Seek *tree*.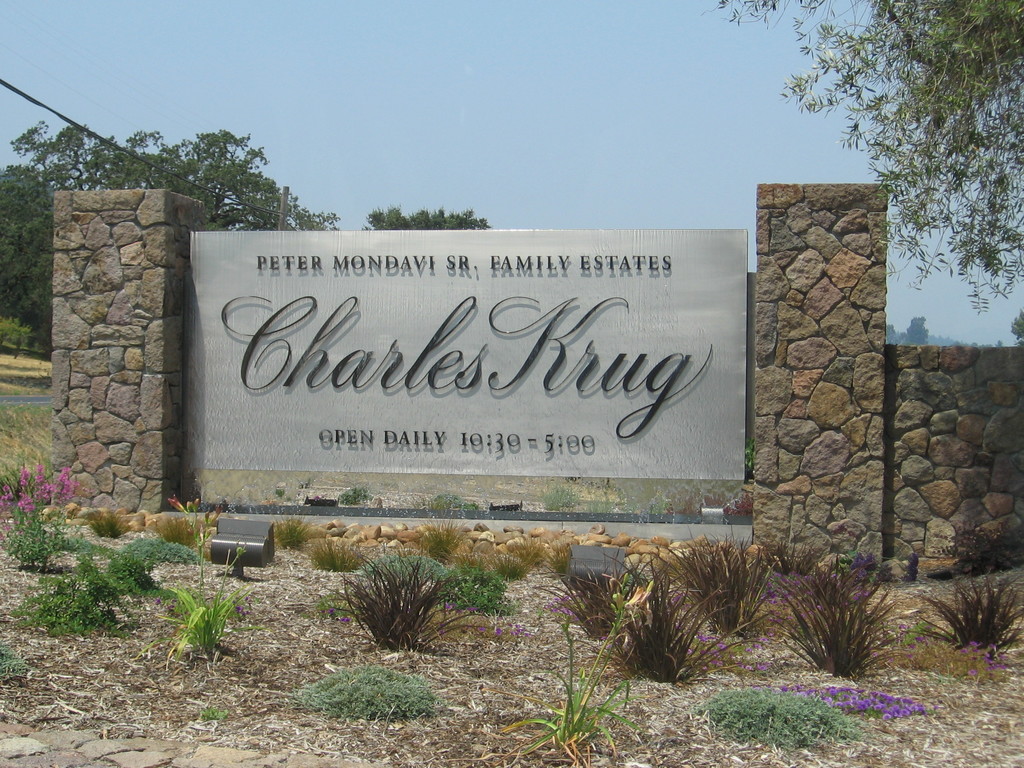
x1=1 y1=119 x2=332 y2=357.
